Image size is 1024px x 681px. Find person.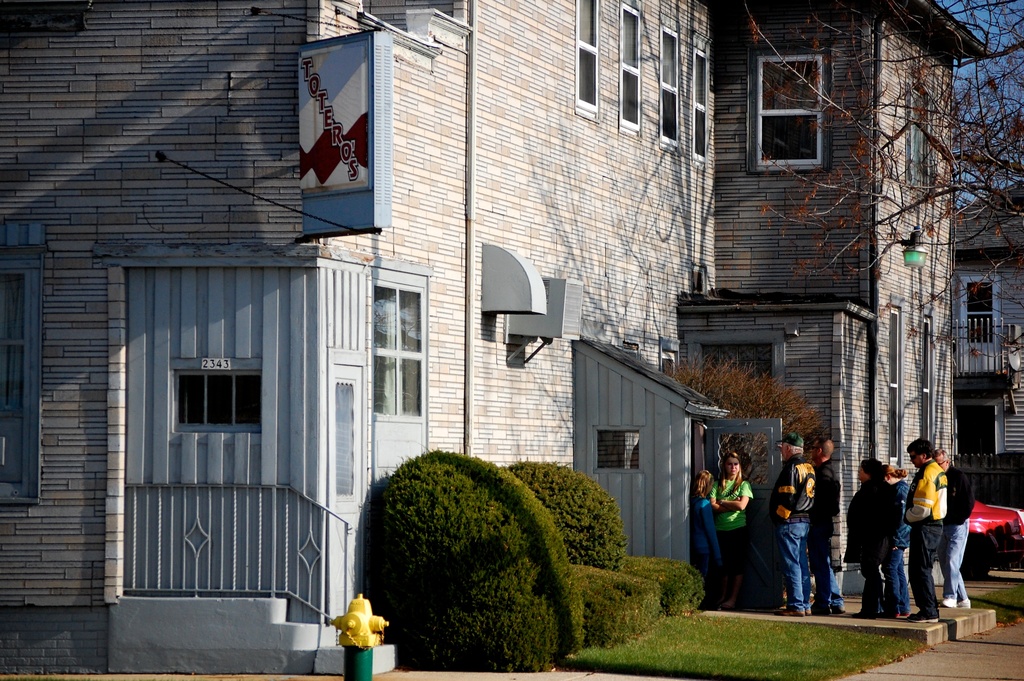
708/447/755/605.
